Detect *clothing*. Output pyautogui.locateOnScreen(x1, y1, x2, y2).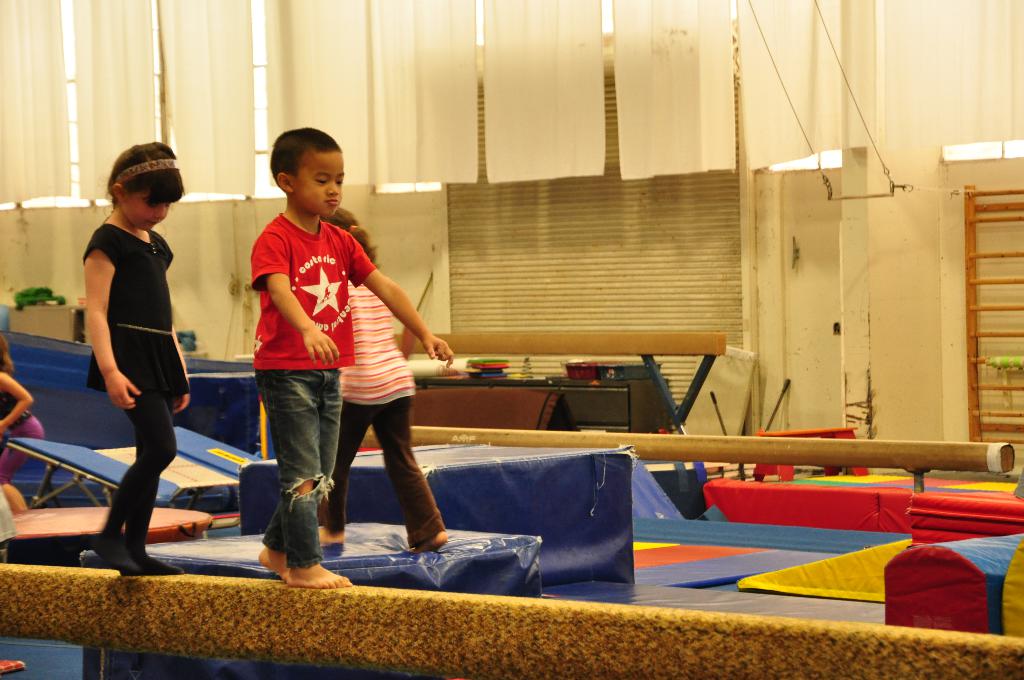
pyautogui.locateOnScreen(77, 168, 186, 494).
